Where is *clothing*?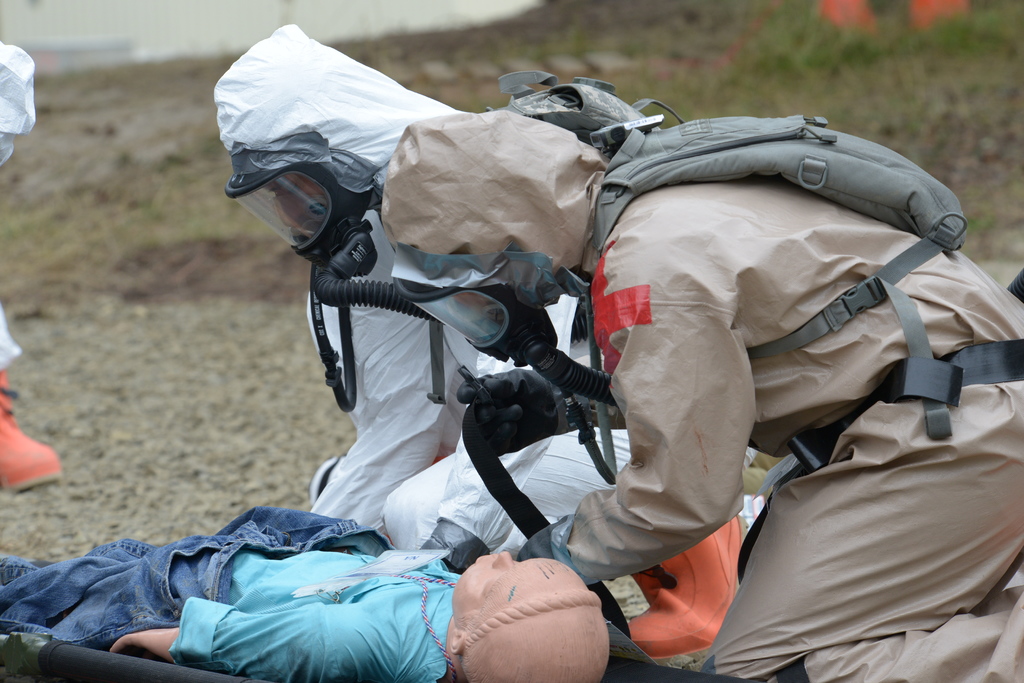
crop(185, 552, 458, 681).
